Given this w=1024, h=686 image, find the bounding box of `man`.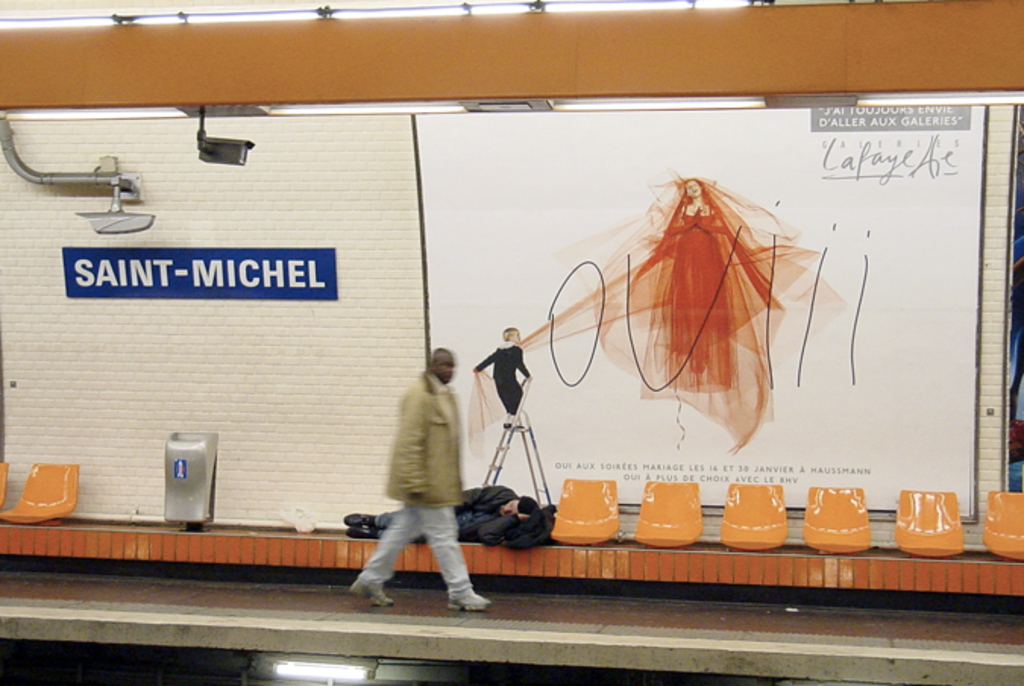
[left=332, top=480, right=543, bottom=542].
